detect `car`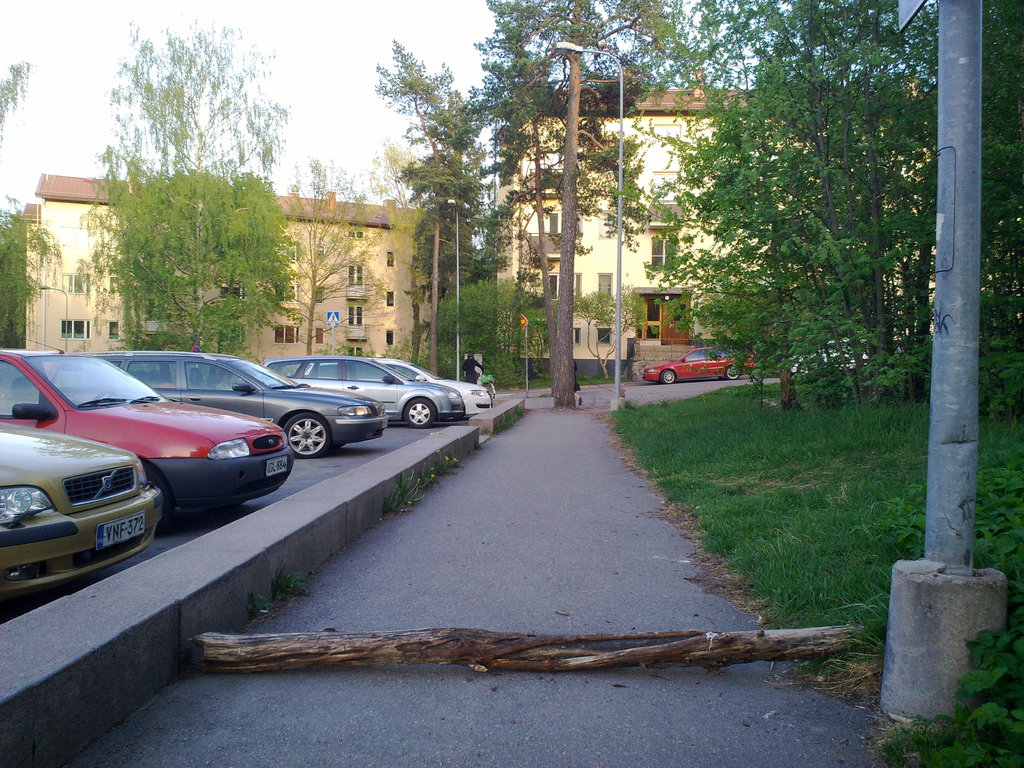
rect(643, 347, 756, 387)
